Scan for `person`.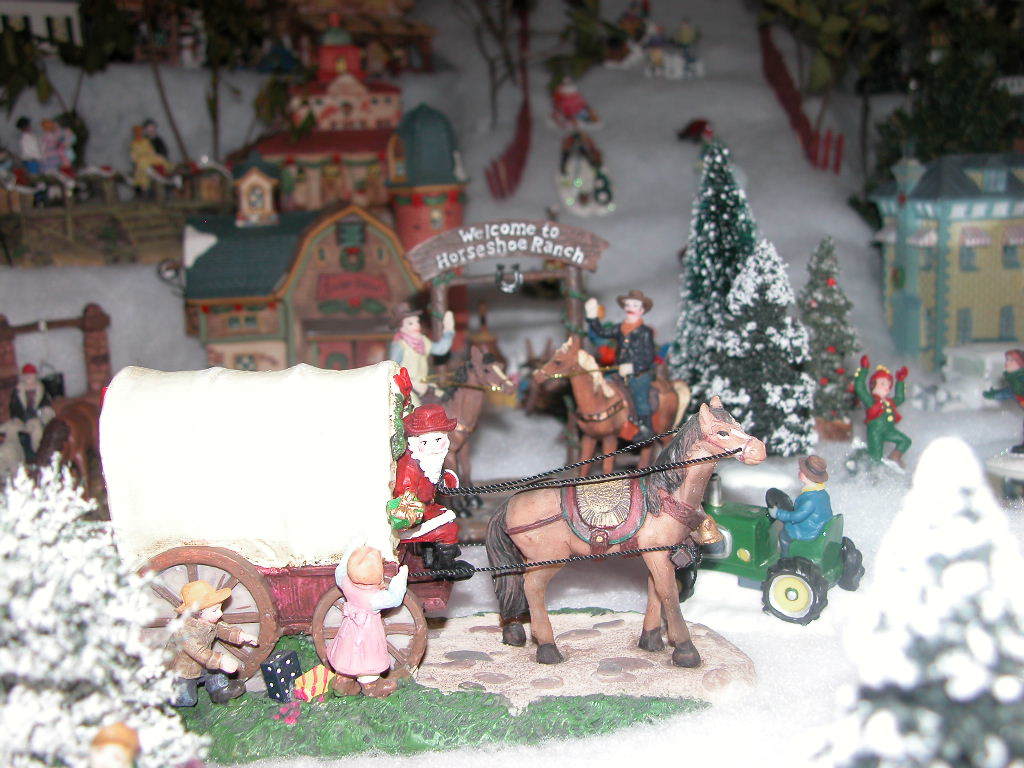
Scan result: 595, 289, 674, 420.
